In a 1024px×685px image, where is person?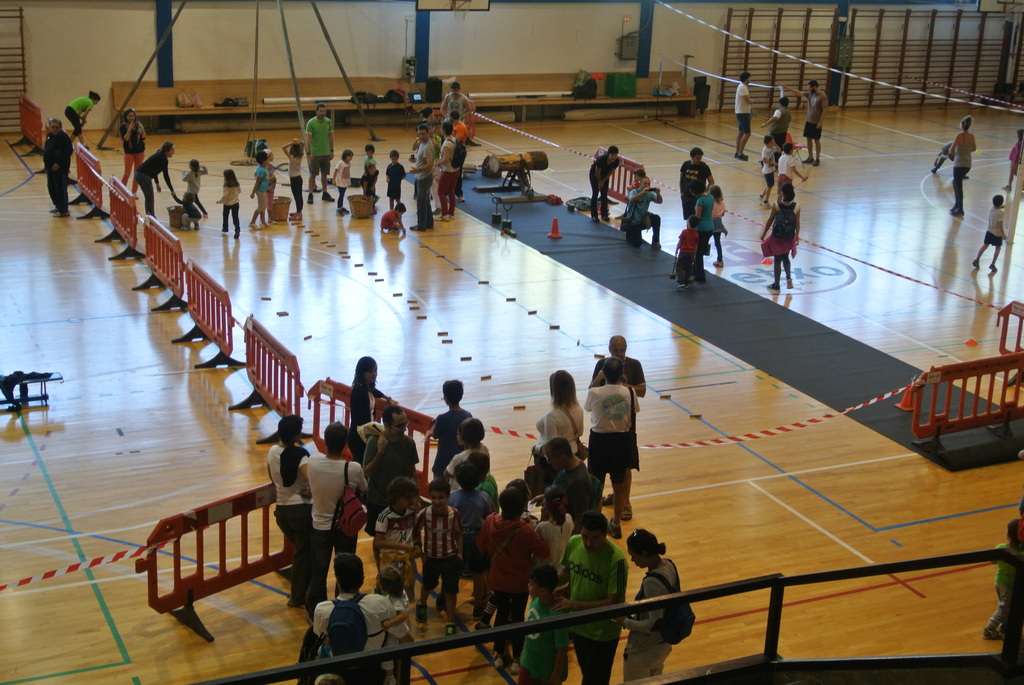
Rect(550, 509, 627, 684).
